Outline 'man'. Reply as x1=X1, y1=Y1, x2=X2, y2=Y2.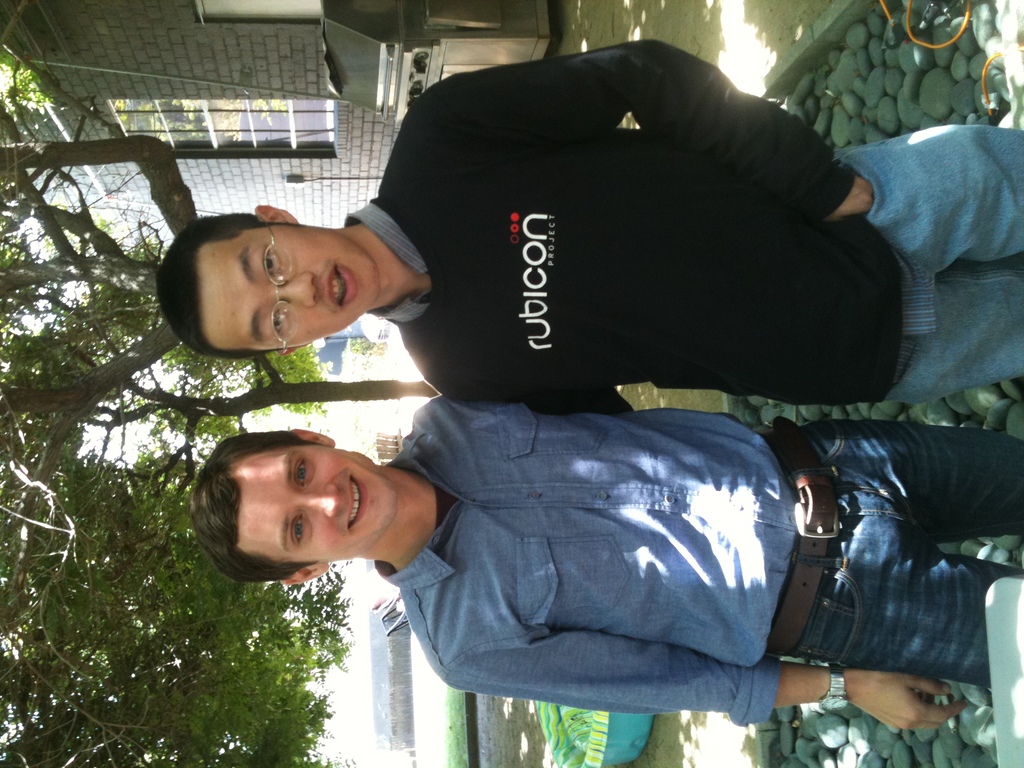
x1=152, y1=37, x2=1023, y2=414.
